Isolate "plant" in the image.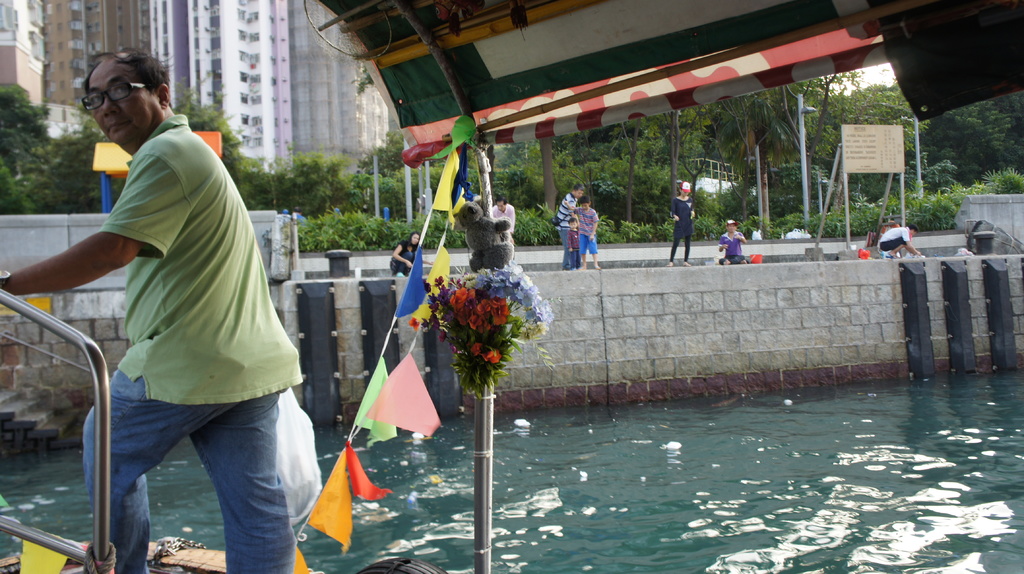
Isolated region: (left=645, top=220, right=656, bottom=241).
